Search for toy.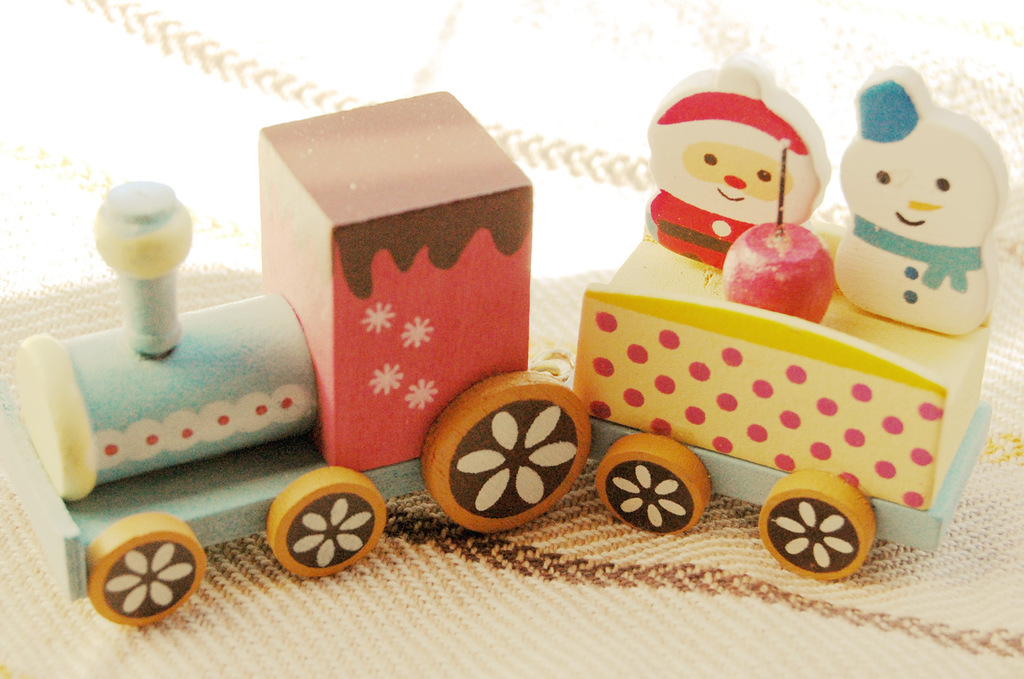
Found at locate(842, 67, 1010, 339).
